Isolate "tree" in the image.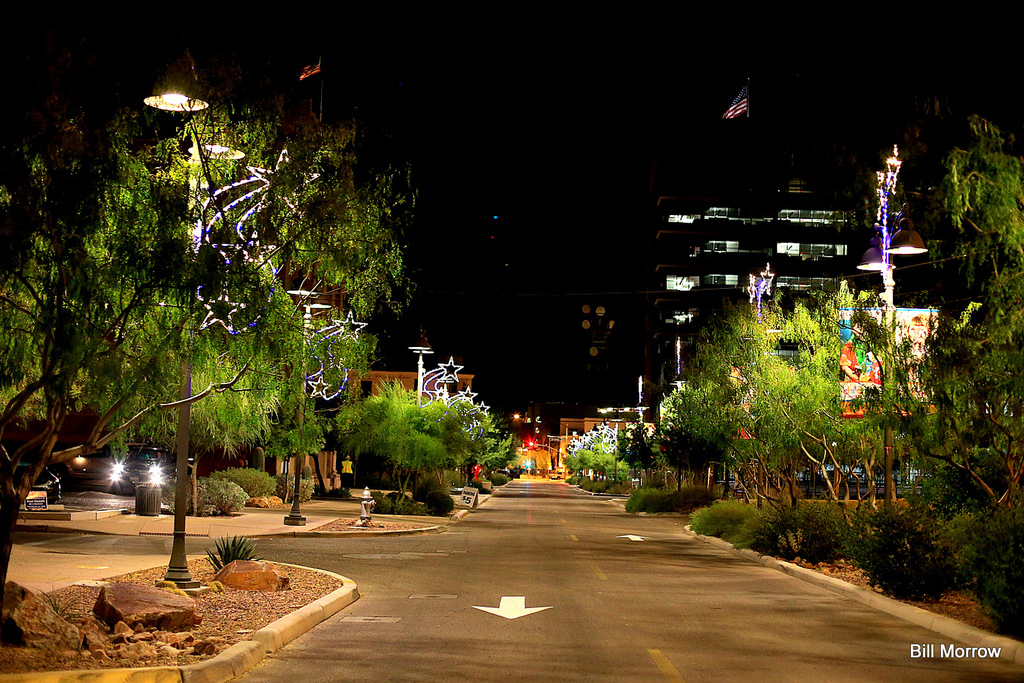
Isolated region: l=618, t=417, r=661, b=484.
